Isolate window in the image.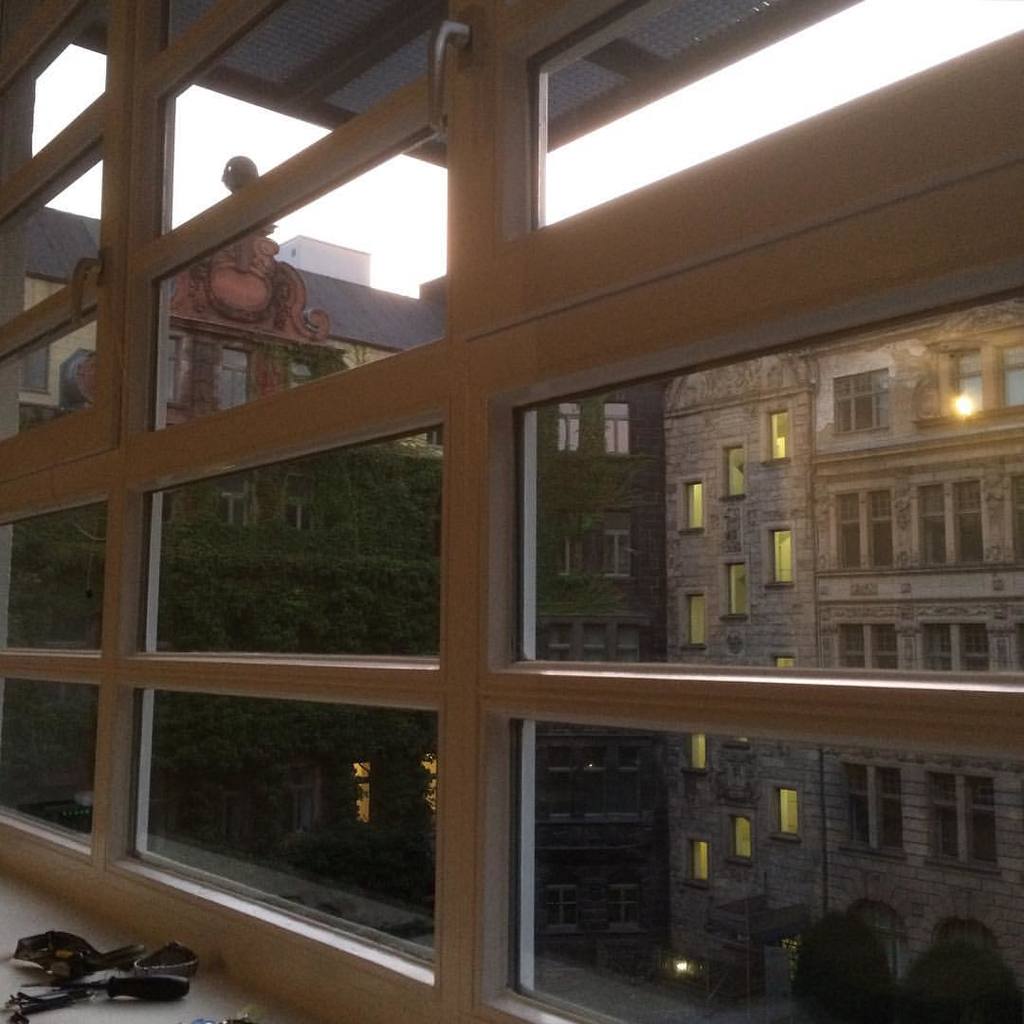
Isolated region: (601, 398, 628, 453).
